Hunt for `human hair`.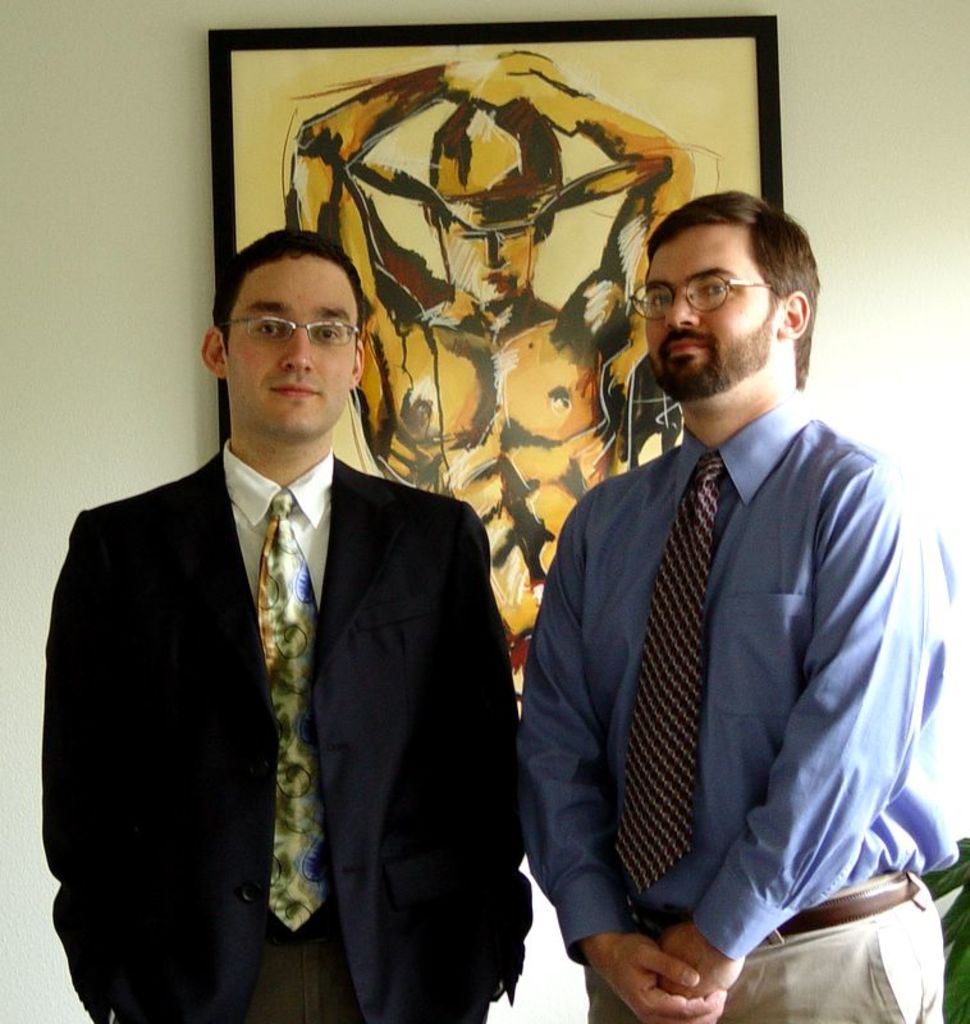
Hunted down at bbox=(642, 179, 825, 385).
